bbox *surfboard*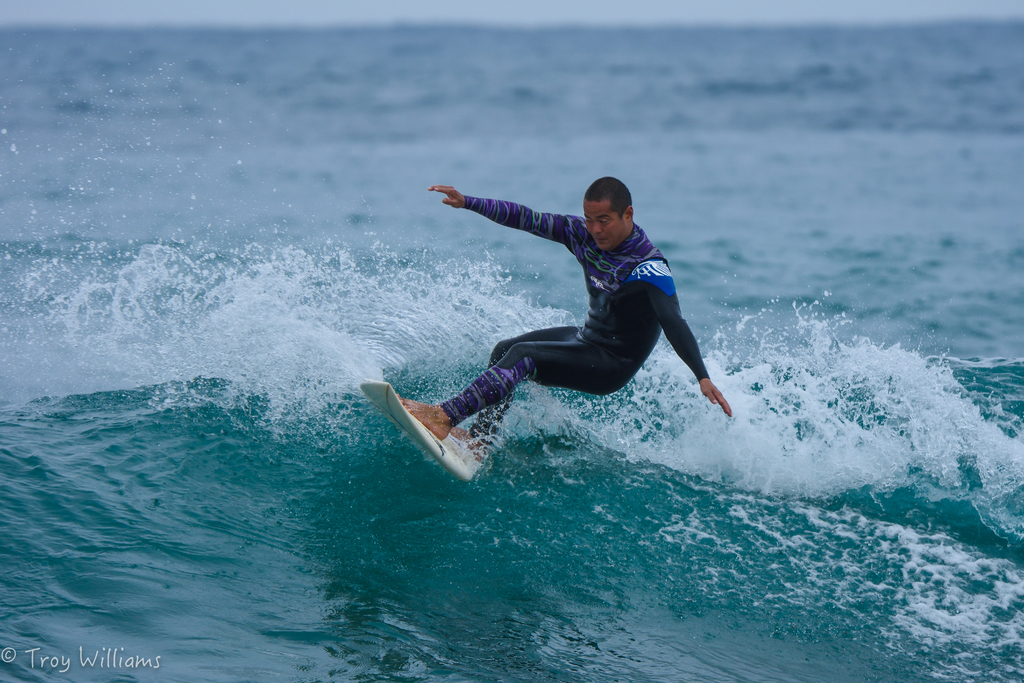
detection(356, 377, 493, 488)
